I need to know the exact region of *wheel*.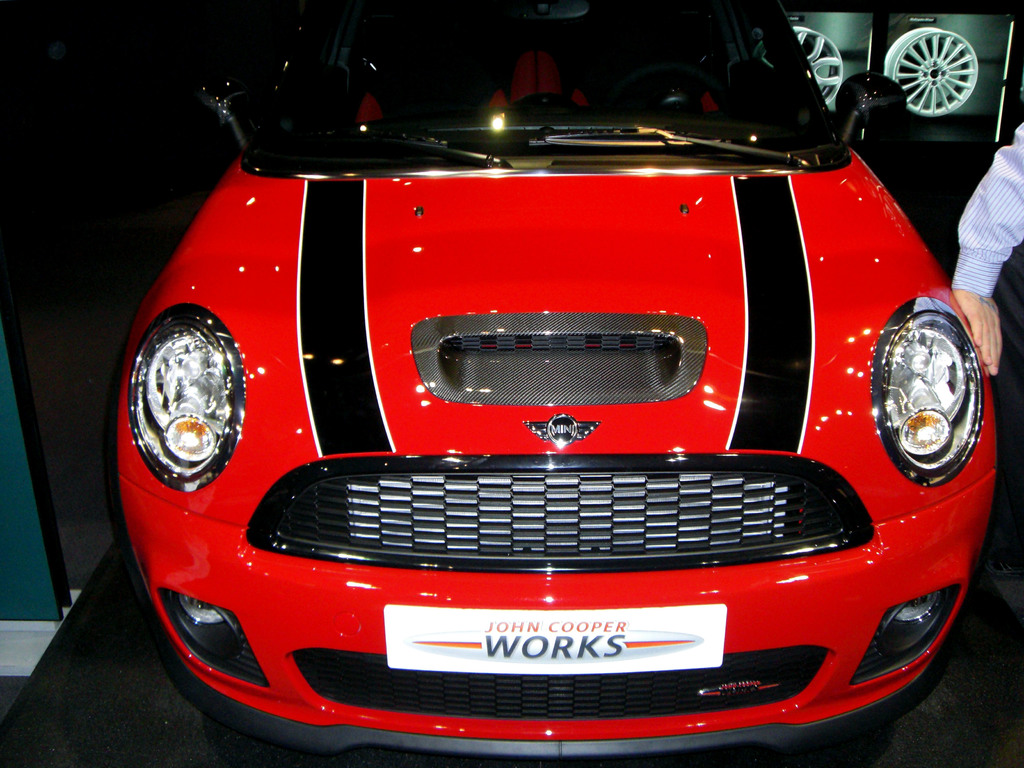
Region: 883,25,976,118.
